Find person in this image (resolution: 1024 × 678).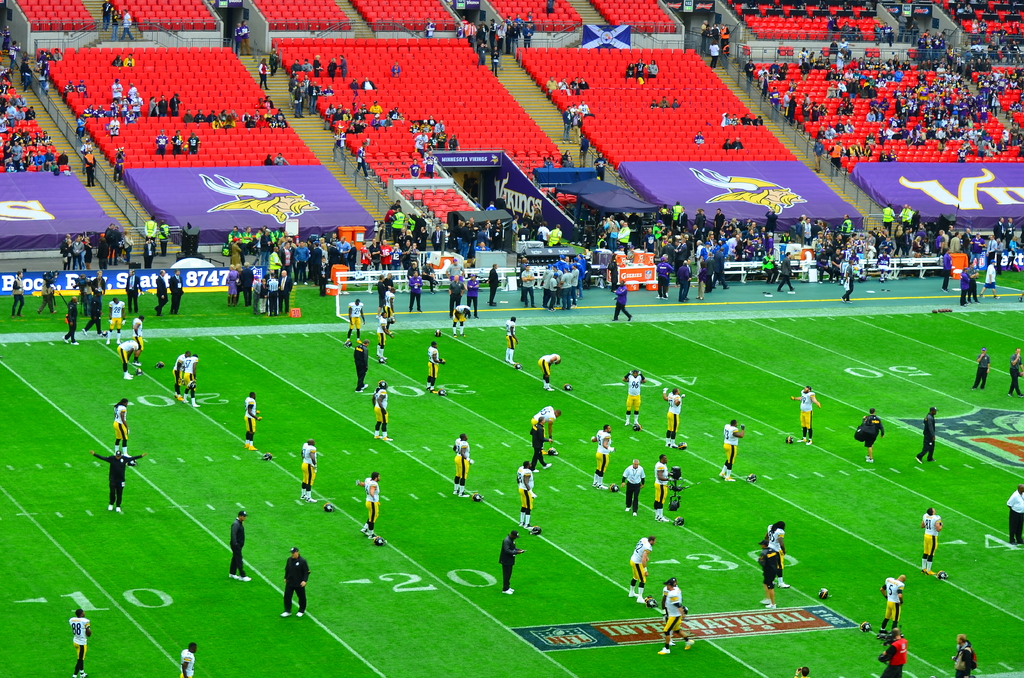
x1=435, y1=111, x2=445, y2=134.
